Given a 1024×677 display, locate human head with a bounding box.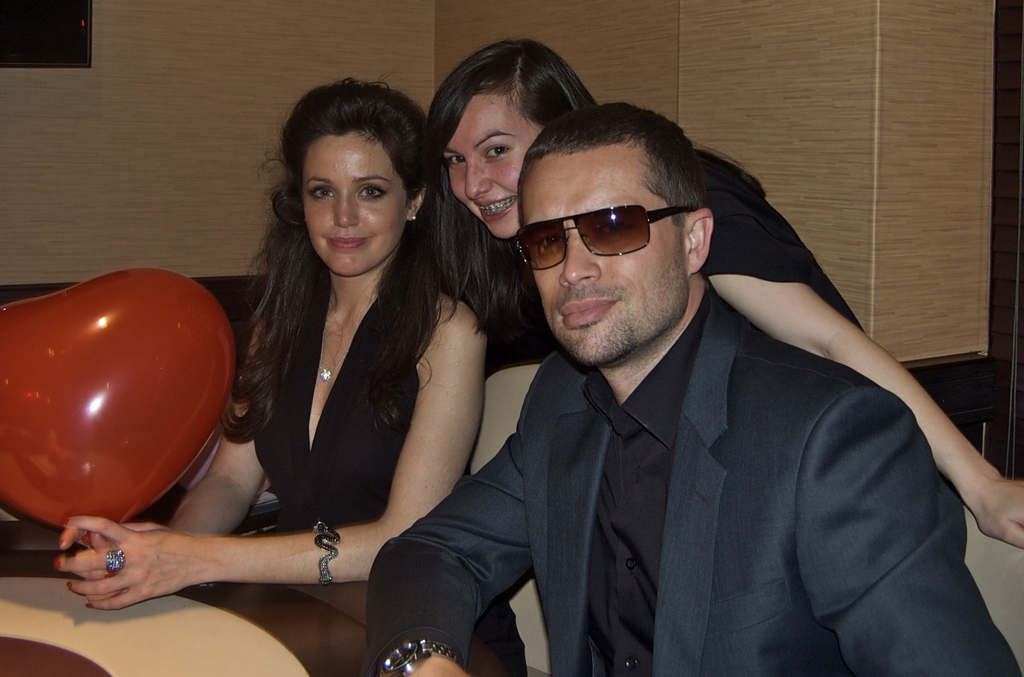
Located: [left=439, top=44, right=575, bottom=238].
